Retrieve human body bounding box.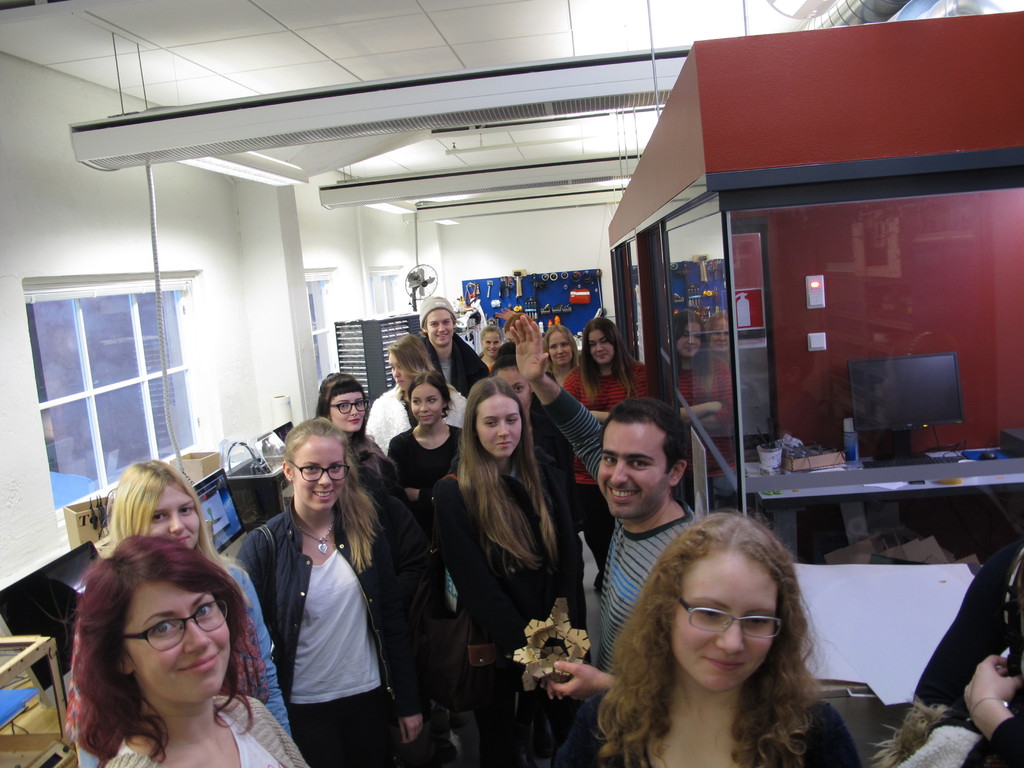
Bounding box: Rect(558, 362, 662, 598).
